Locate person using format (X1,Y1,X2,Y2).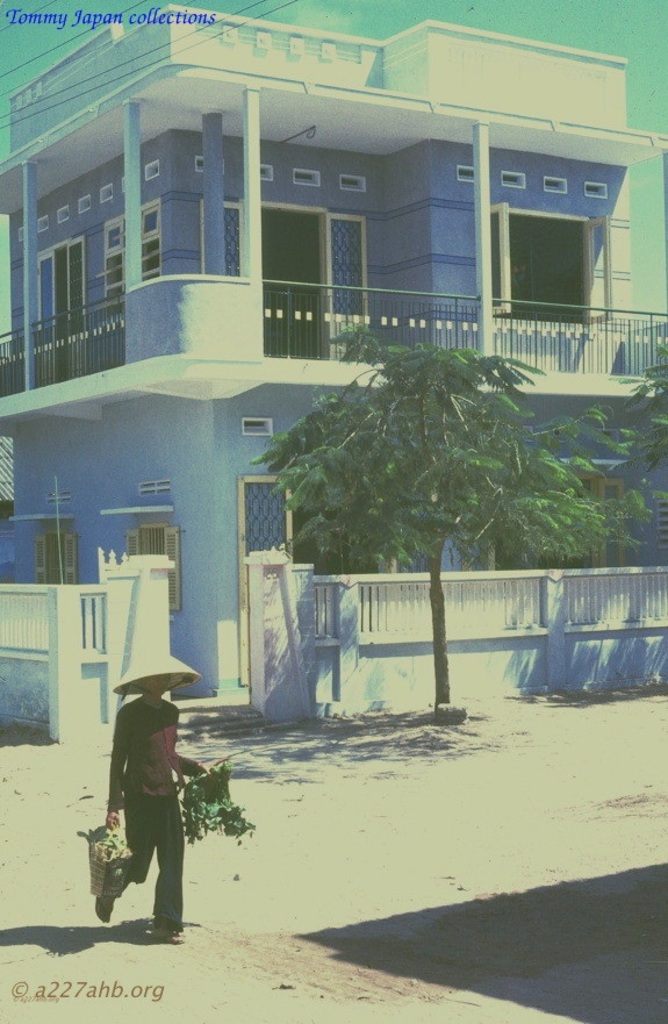
(98,660,200,940).
